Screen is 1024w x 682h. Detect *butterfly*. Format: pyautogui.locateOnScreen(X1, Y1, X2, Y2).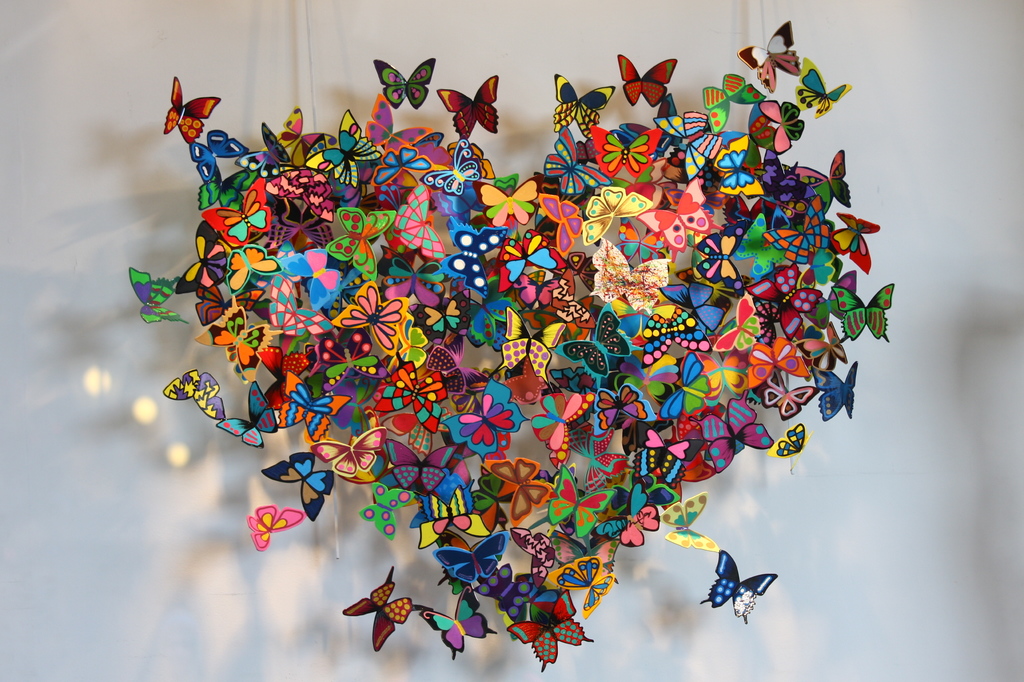
pyautogui.locateOnScreen(474, 177, 543, 232).
